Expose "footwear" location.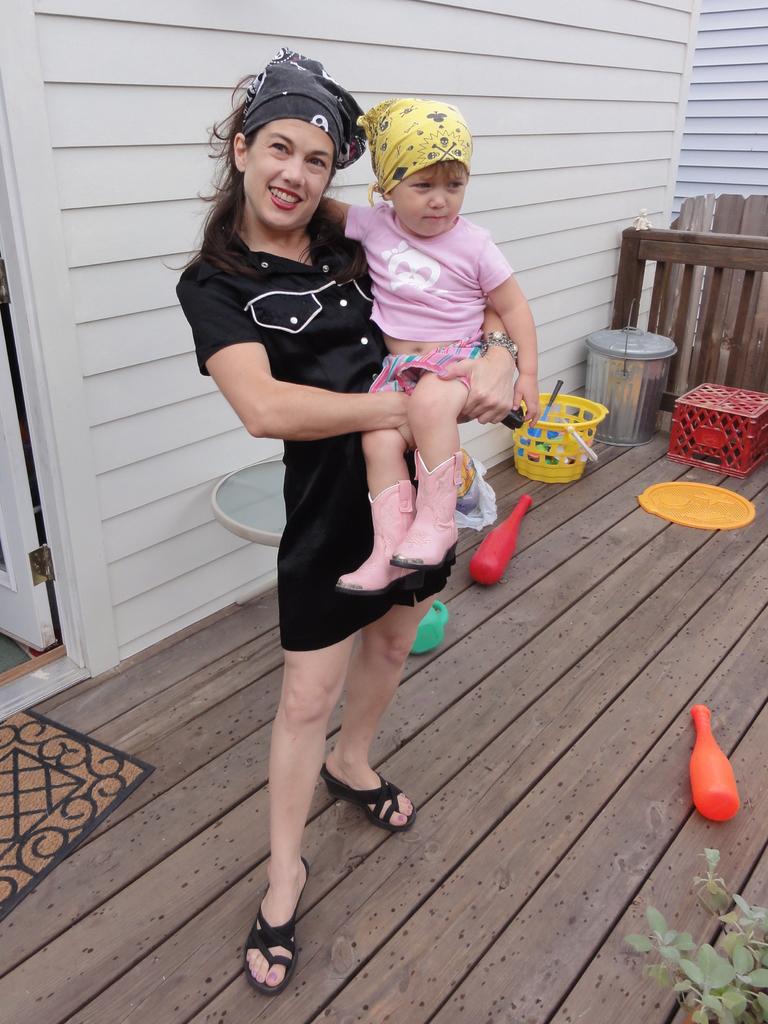
Exposed at {"left": 339, "top": 481, "right": 421, "bottom": 596}.
